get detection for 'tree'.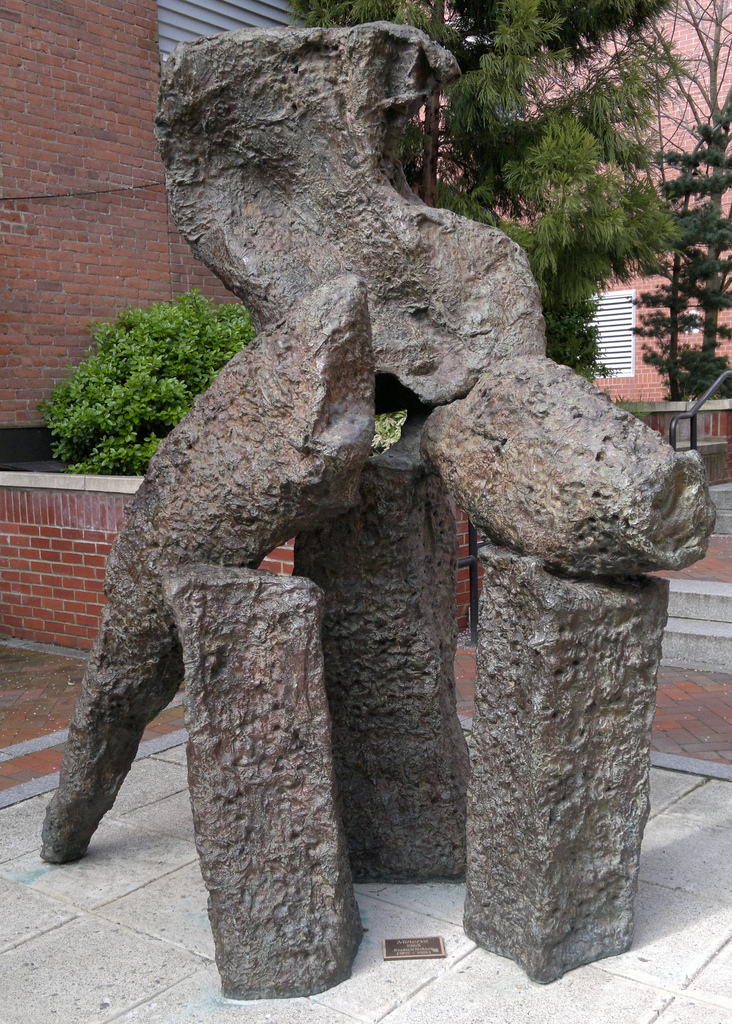
Detection: Rect(628, 99, 731, 407).
